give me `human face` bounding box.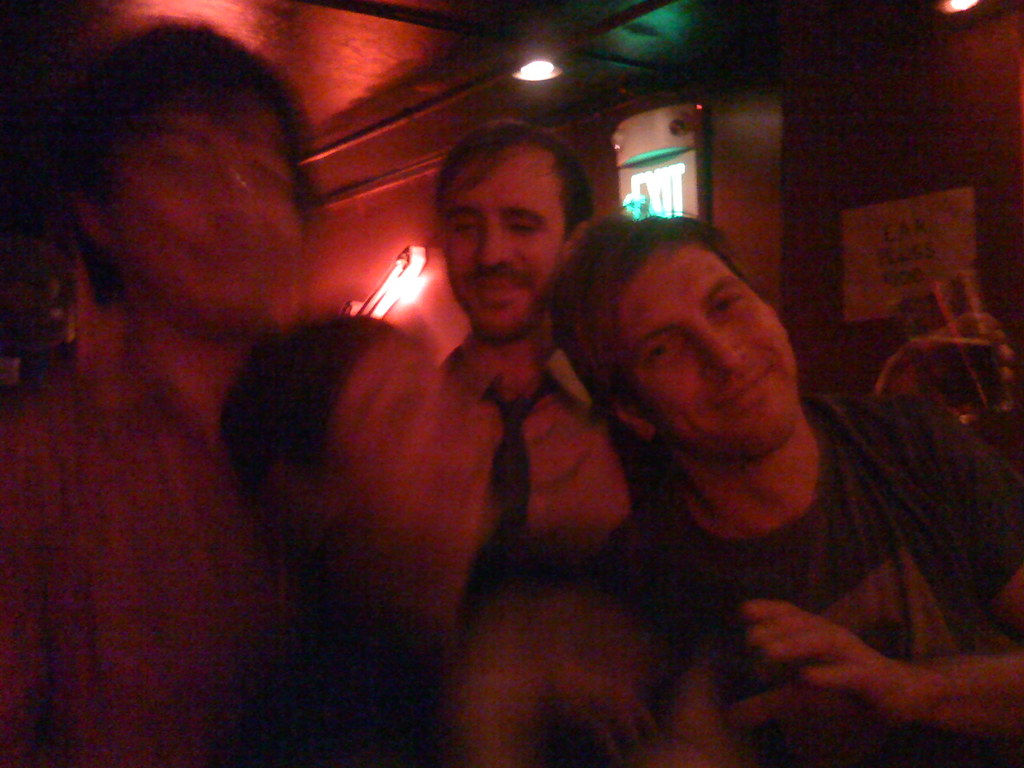
x1=437 y1=145 x2=566 y2=340.
